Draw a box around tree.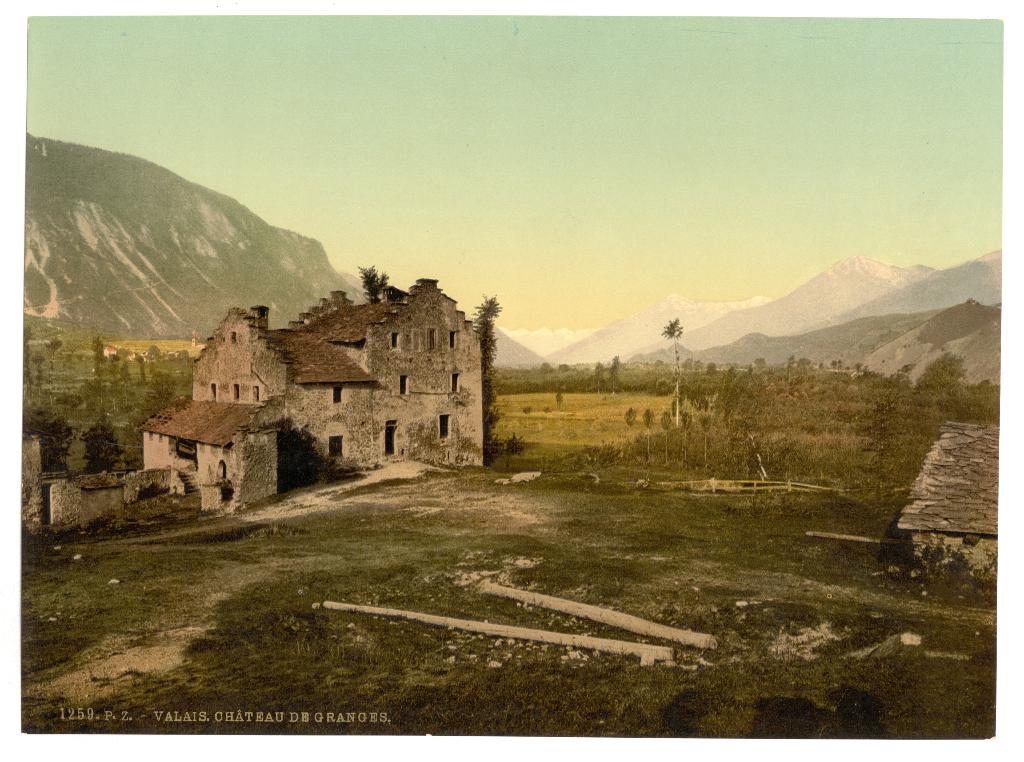
bbox(22, 332, 32, 387).
